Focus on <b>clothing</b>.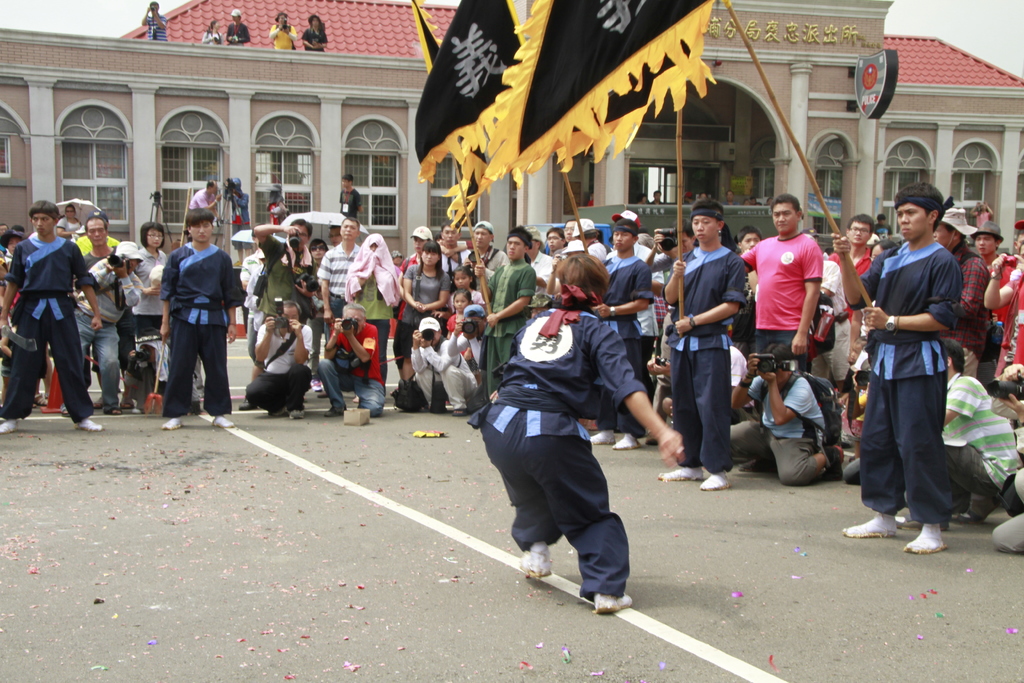
Focused at bbox(248, 227, 348, 432).
